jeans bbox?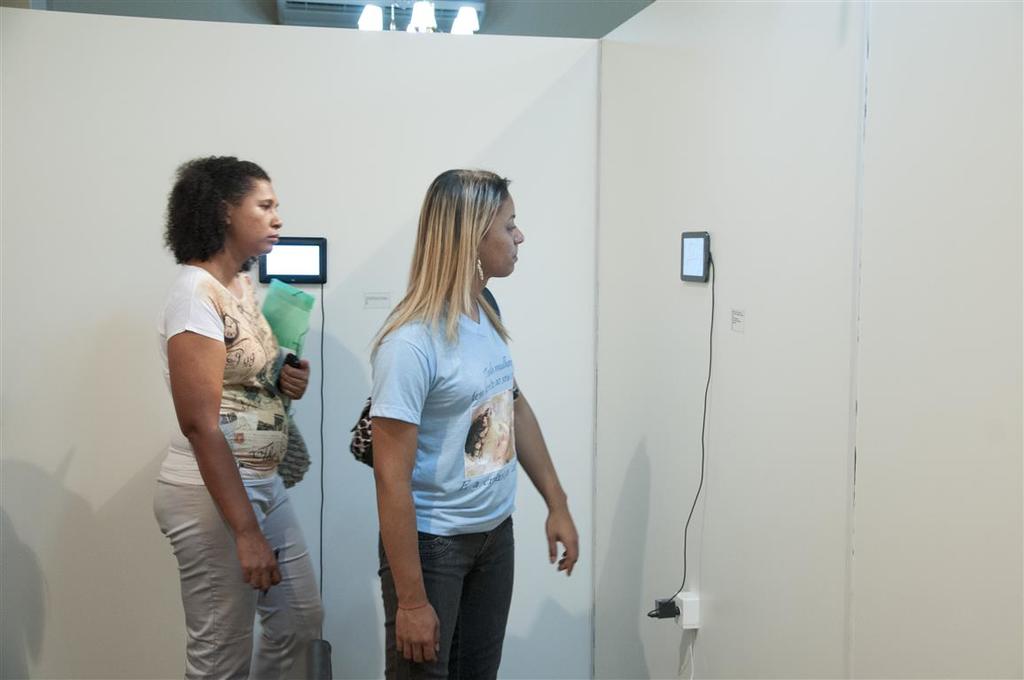
select_region(383, 526, 516, 679)
